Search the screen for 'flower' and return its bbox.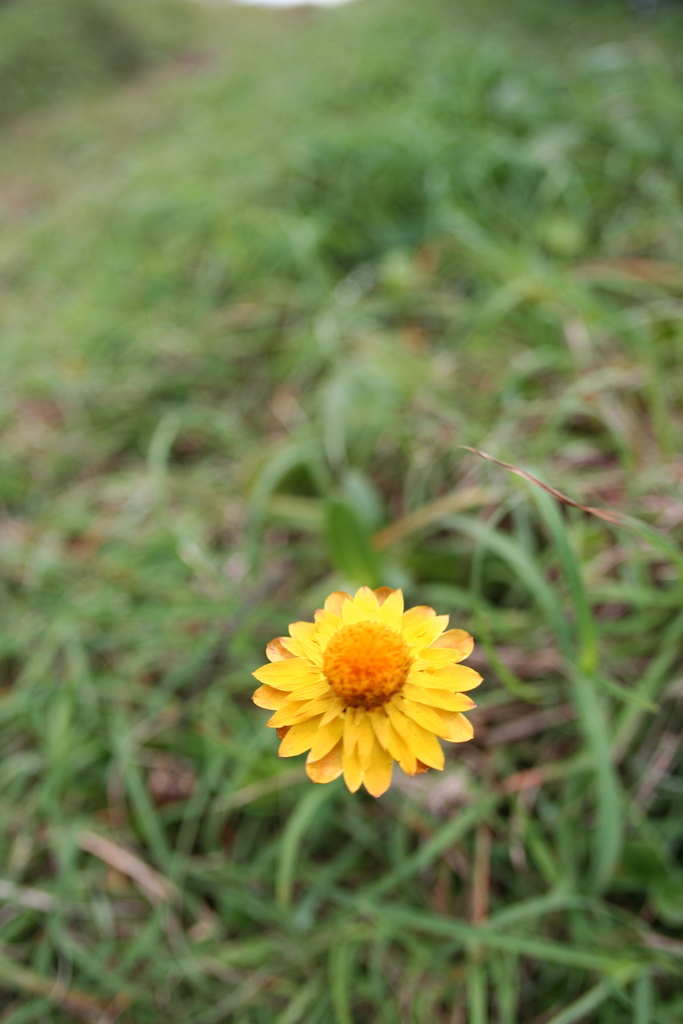
Found: 243:586:487:800.
